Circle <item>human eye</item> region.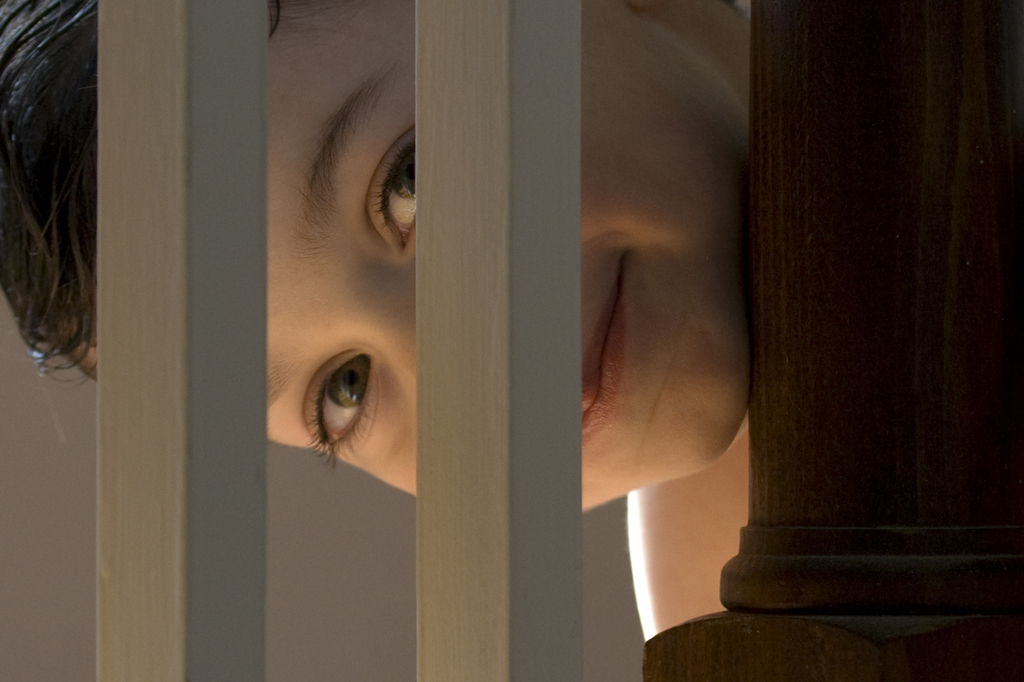
Region: l=292, t=350, r=402, b=472.
